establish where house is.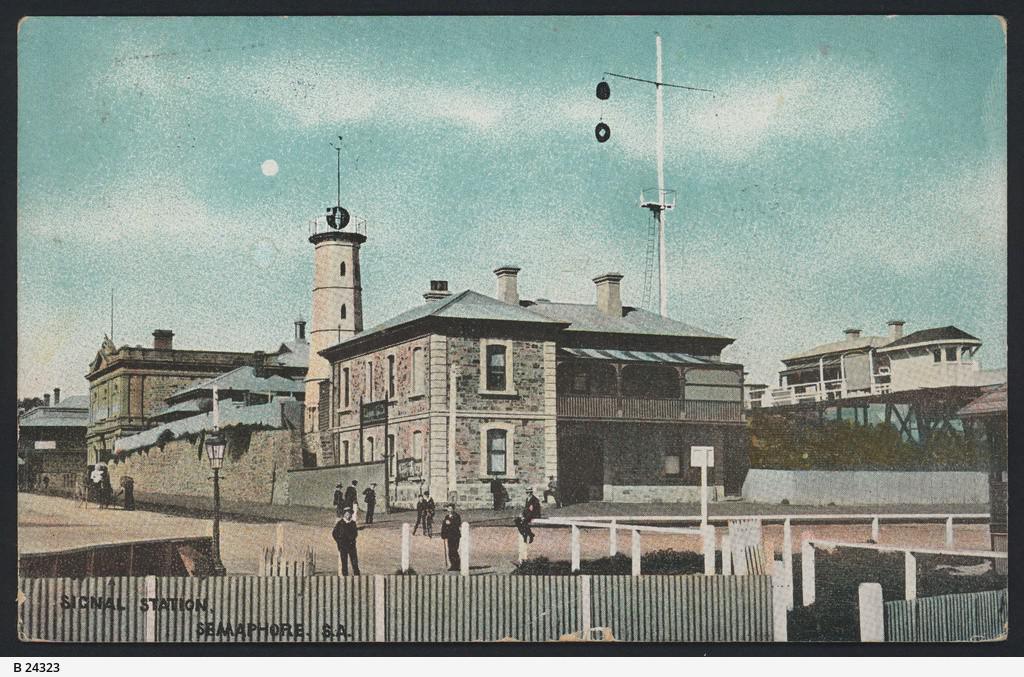
Established at 949/382/1009/519.
